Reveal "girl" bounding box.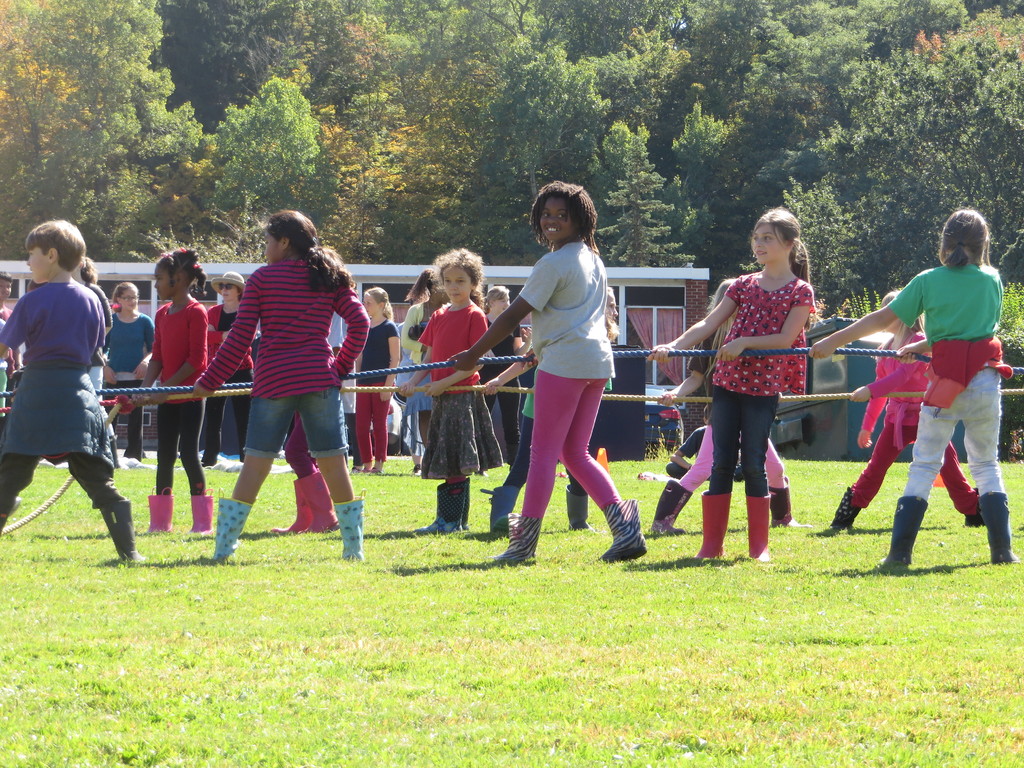
Revealed: detection(814, 284, 999, 534).
